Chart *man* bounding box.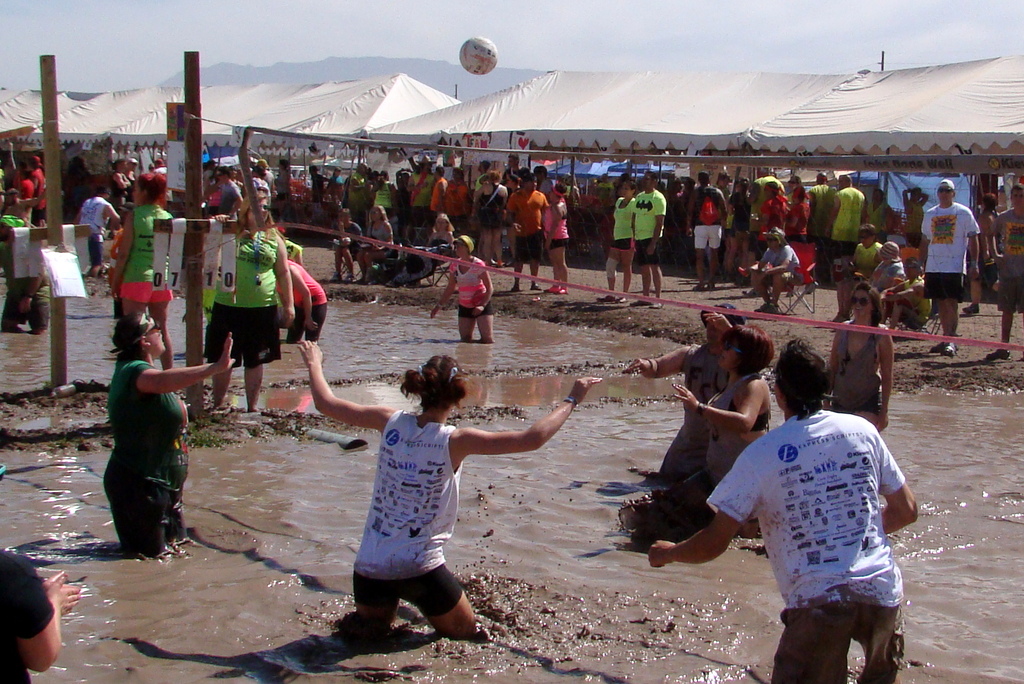
Charted: select_region(15, 157, 42, 216).
